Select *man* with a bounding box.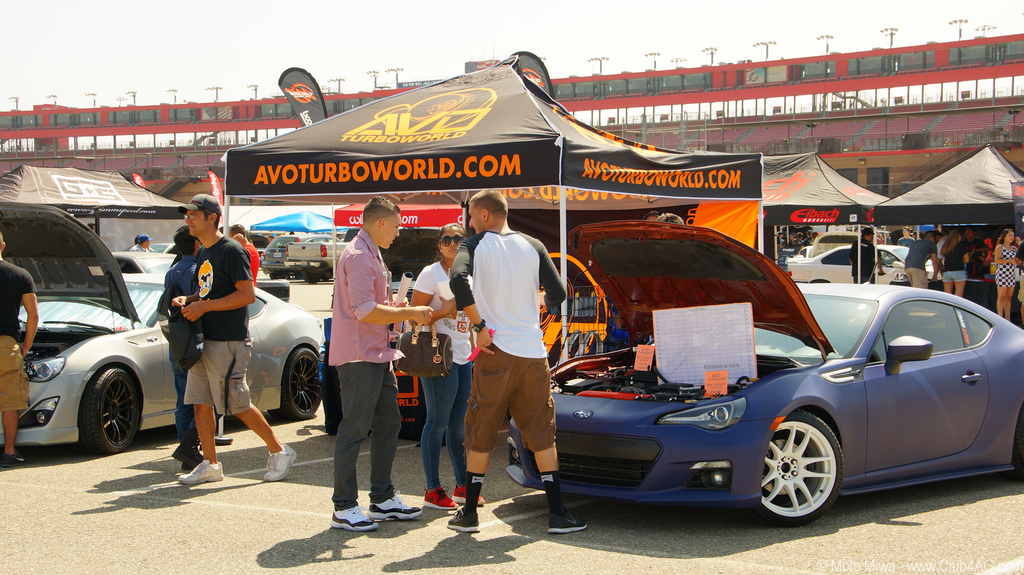
[230, 223, 260, 286].
